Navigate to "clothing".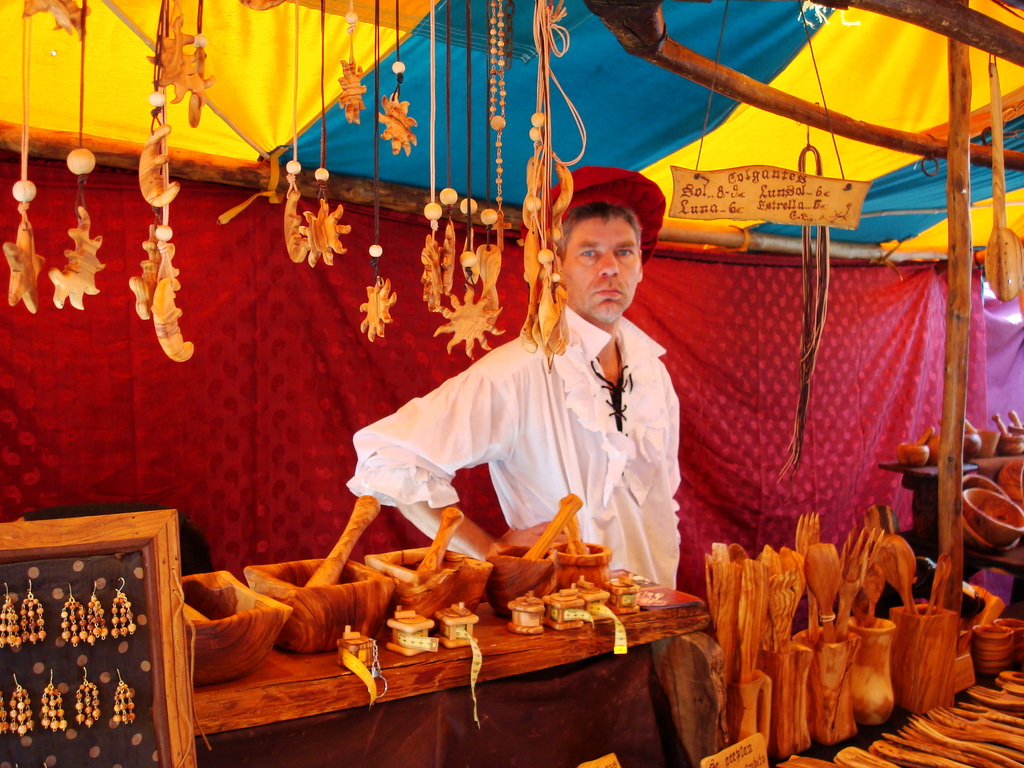
Navigation target: <box>340,297,687,604</box>.
